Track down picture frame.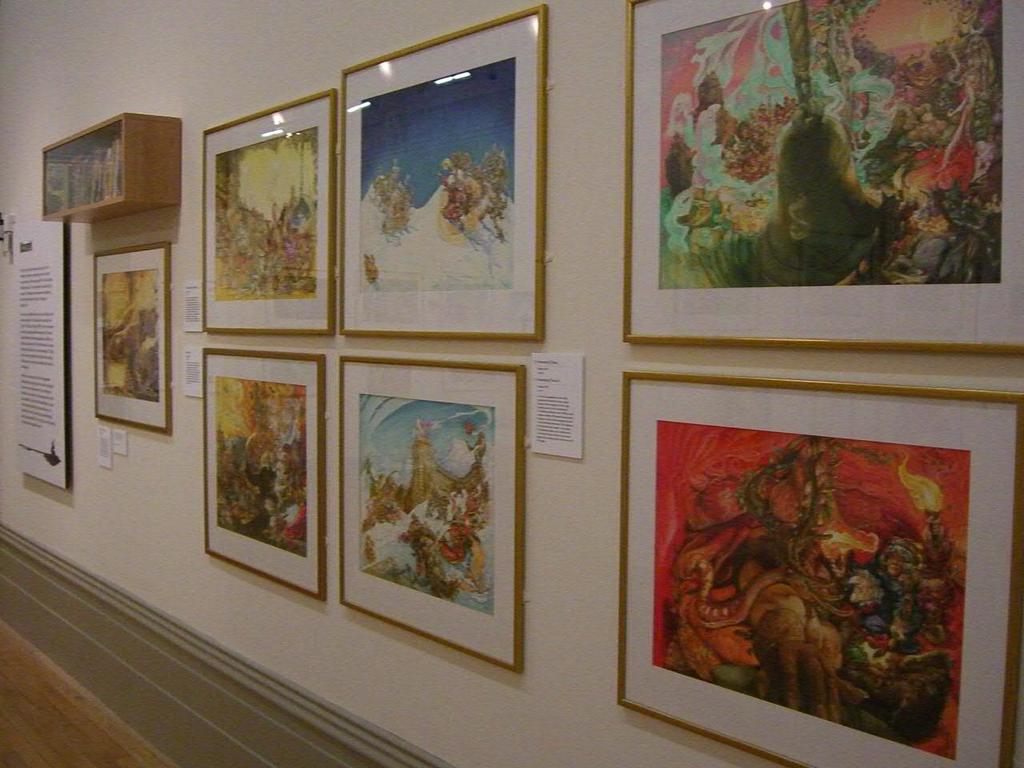
Tracked to <box>339,357,523,677</box>.
